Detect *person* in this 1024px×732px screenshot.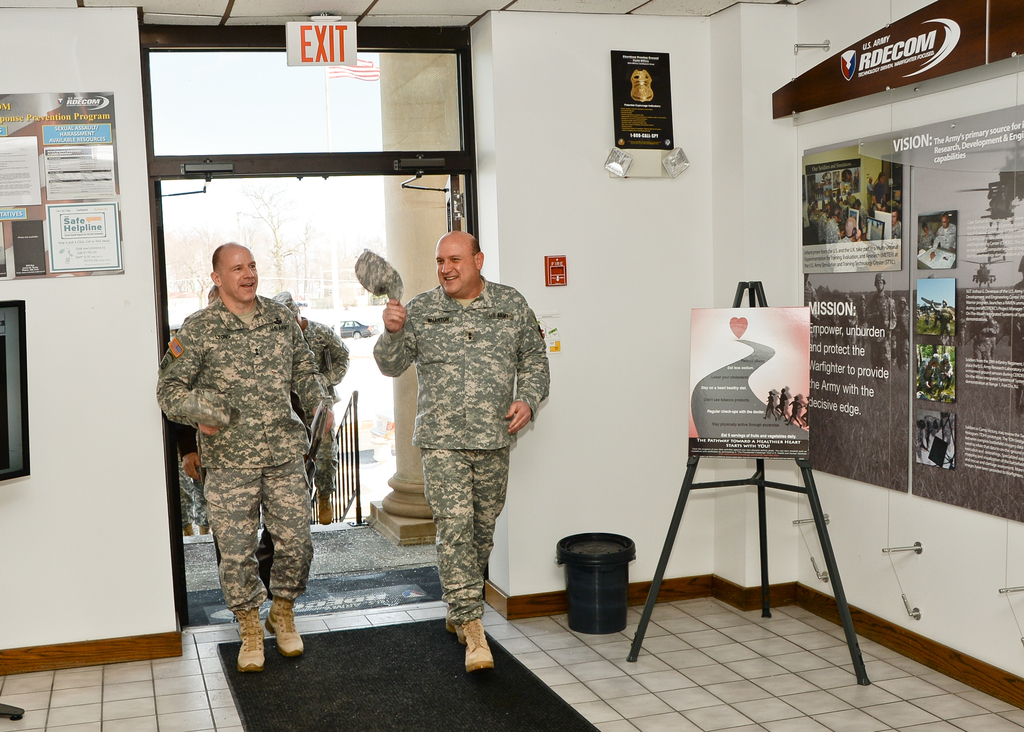
Detection: l=776, t=389, r=790, b=421.
